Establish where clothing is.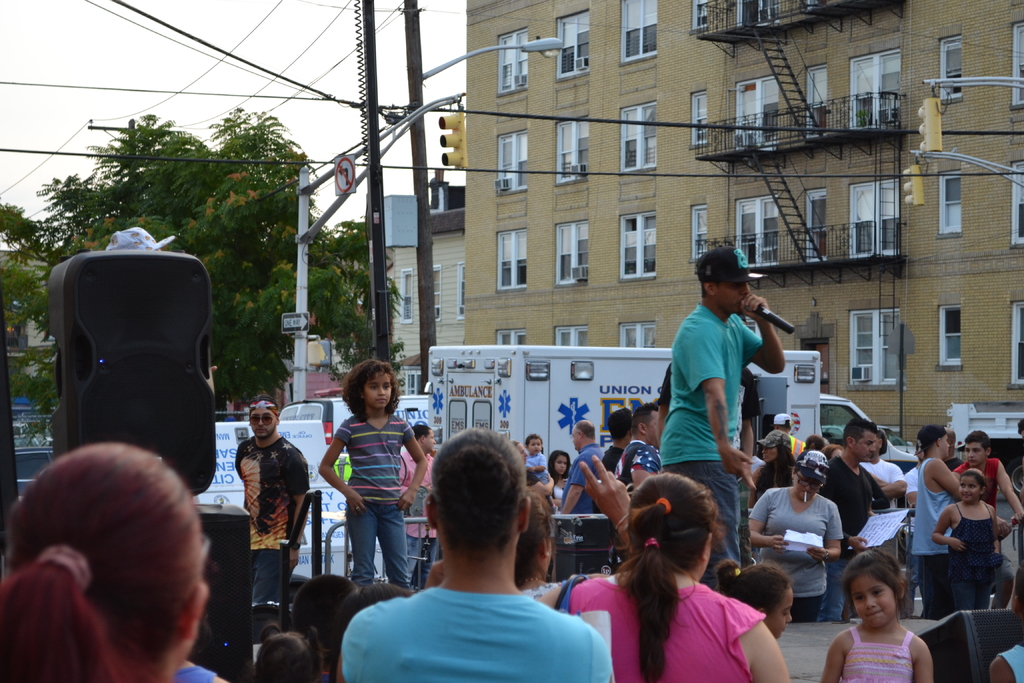
Established at region(847, 621, 908, 682).
